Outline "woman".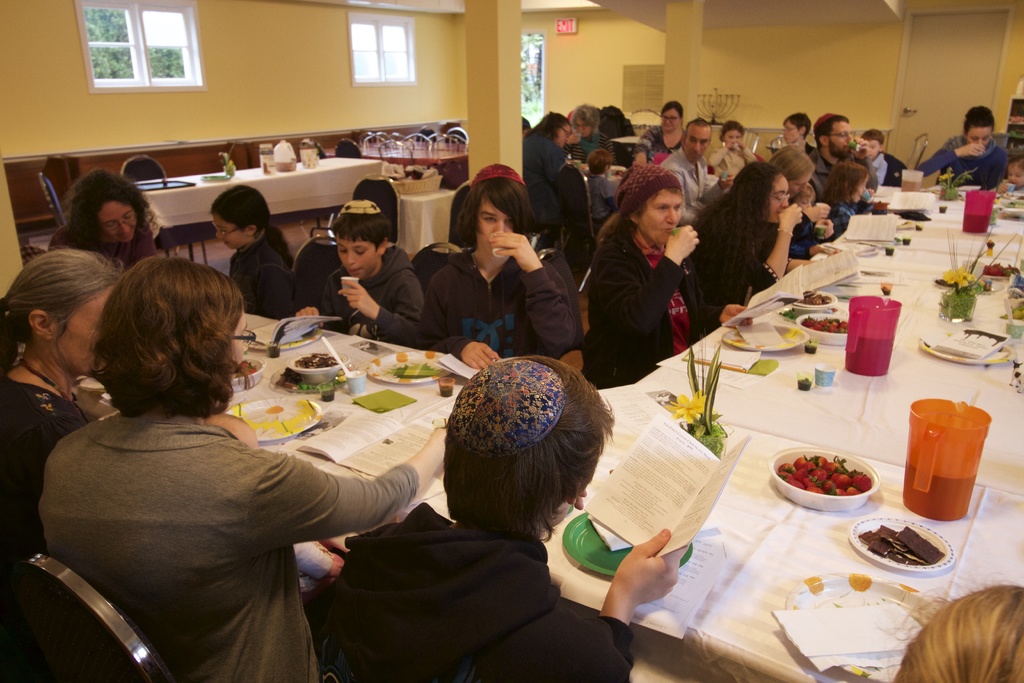
Outline: (38, 252, 455, 682).
